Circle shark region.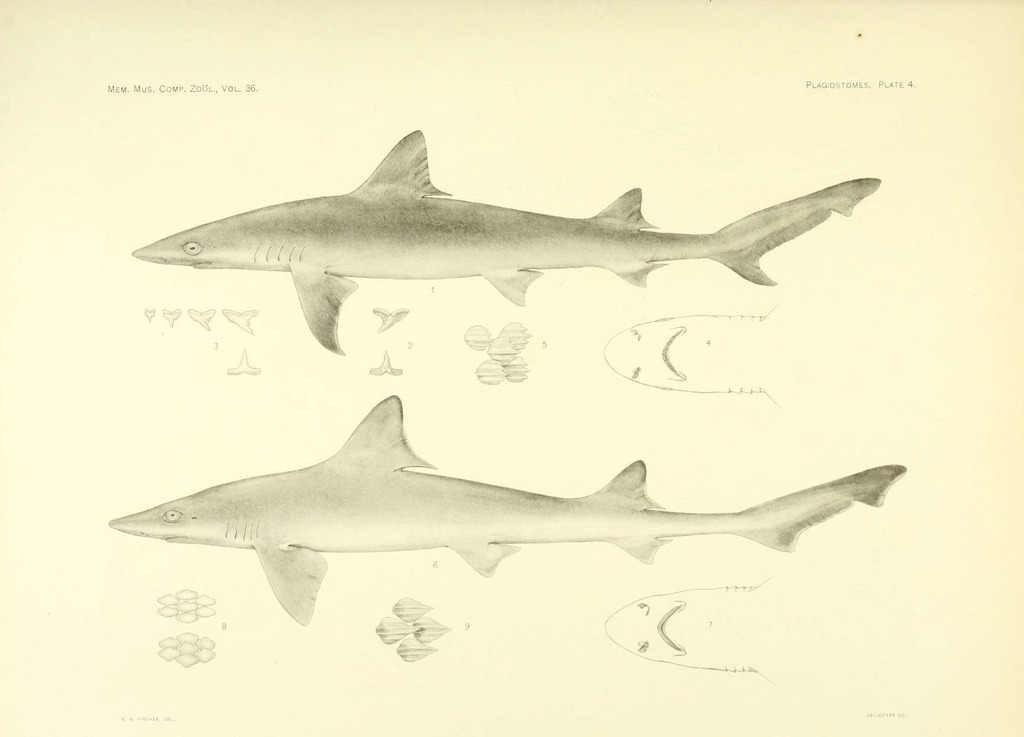
Region: BBox(107, 394, 904, 627).
